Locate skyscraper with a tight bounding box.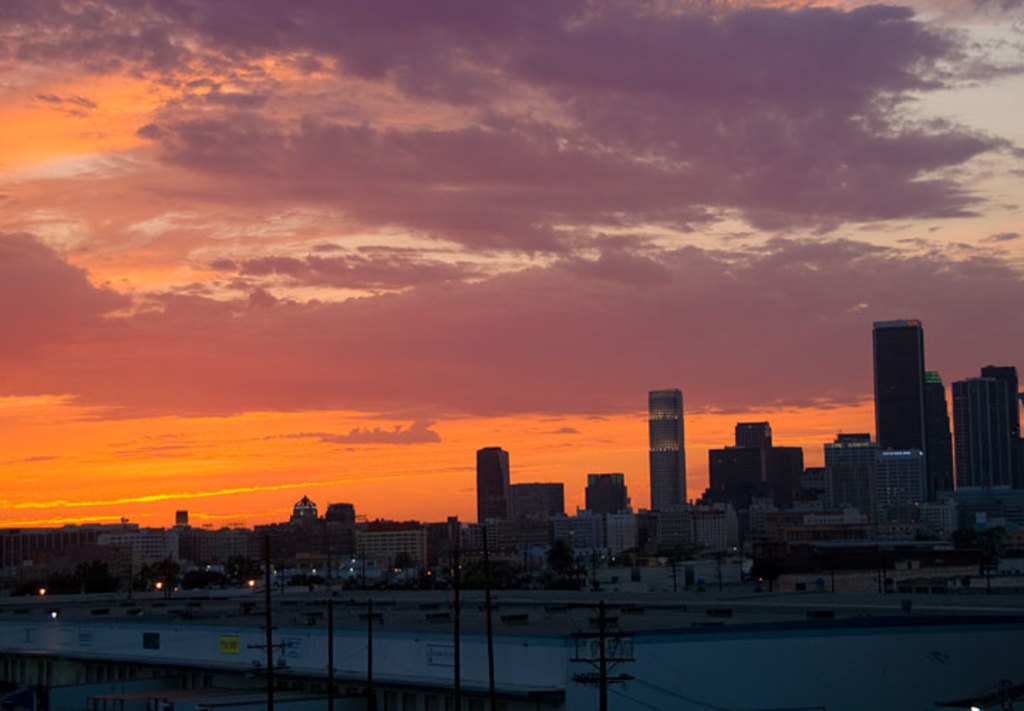
detection(654, 388, 684, 506).
